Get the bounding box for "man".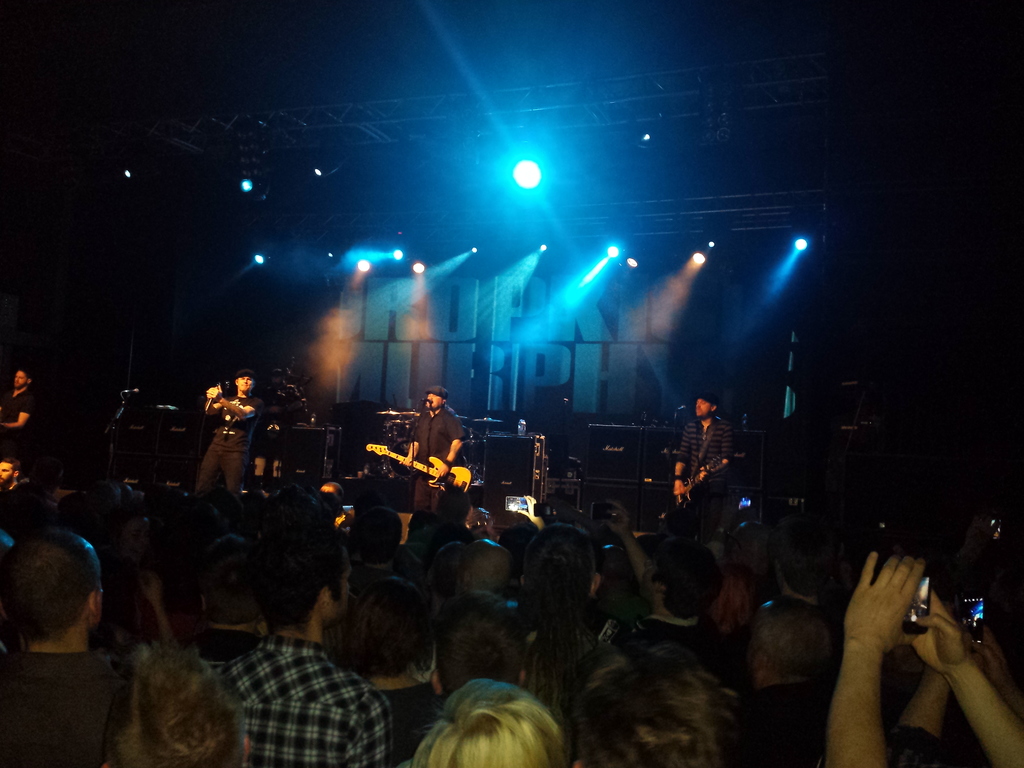
x1=746, y1=596, x2=835, y2=767.
